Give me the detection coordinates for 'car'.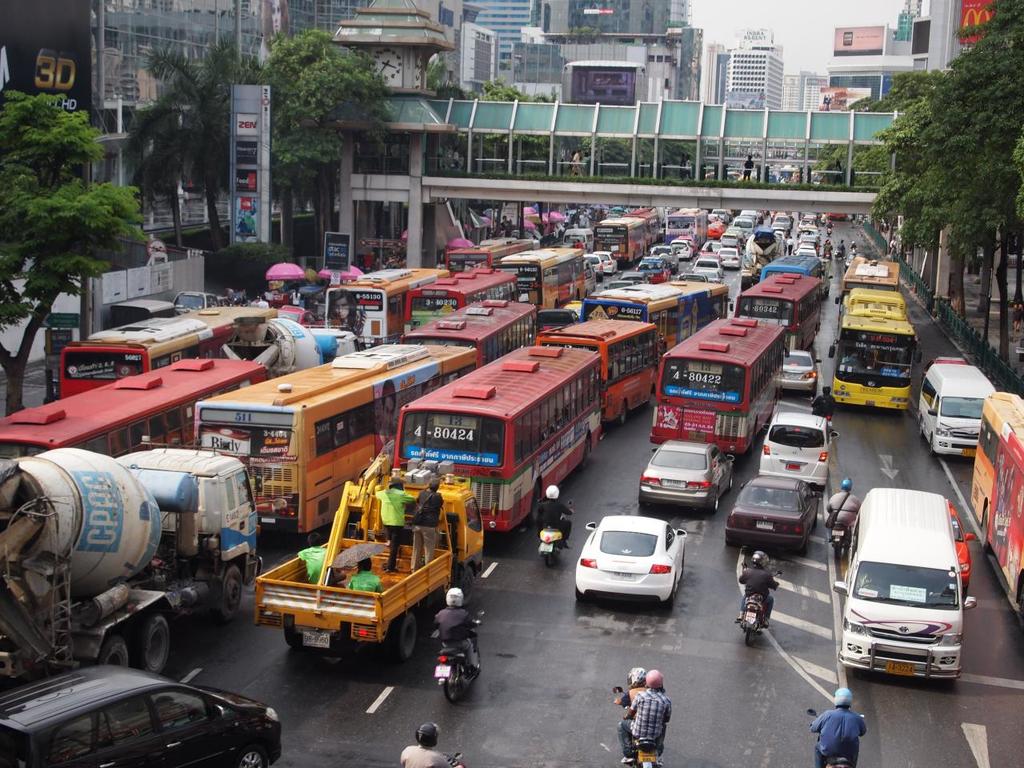
(left=640, top=442, right=739, bottom=514).
